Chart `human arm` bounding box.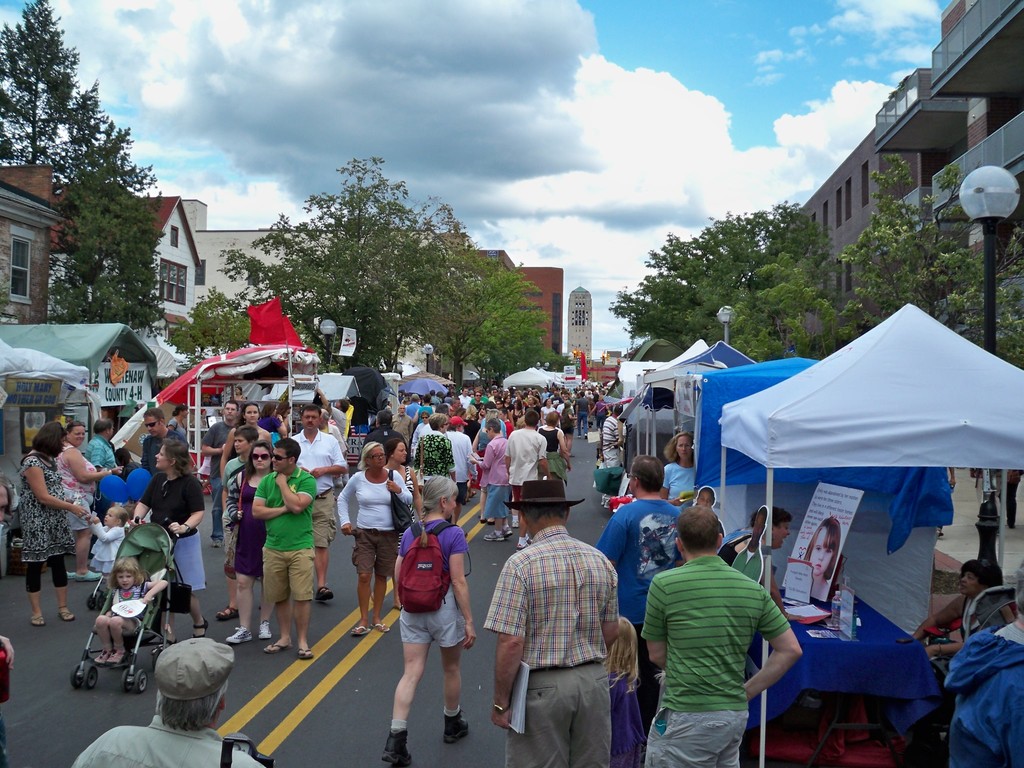
Charted: Rect(133, 475, 172, 521).
